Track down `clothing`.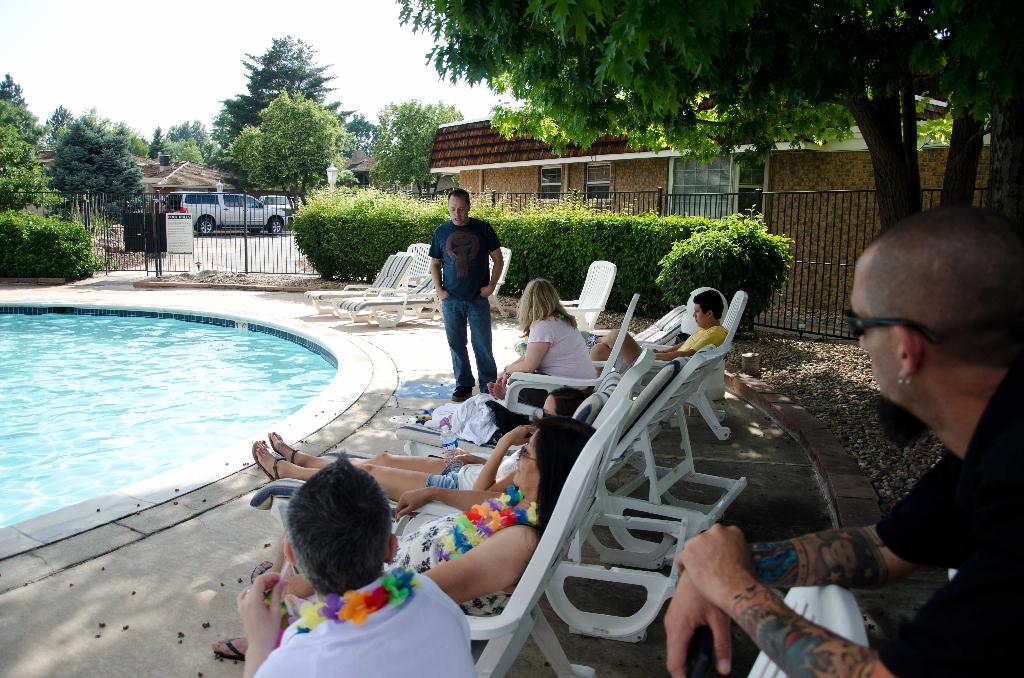
Tracked to 879:371:1023:677.
